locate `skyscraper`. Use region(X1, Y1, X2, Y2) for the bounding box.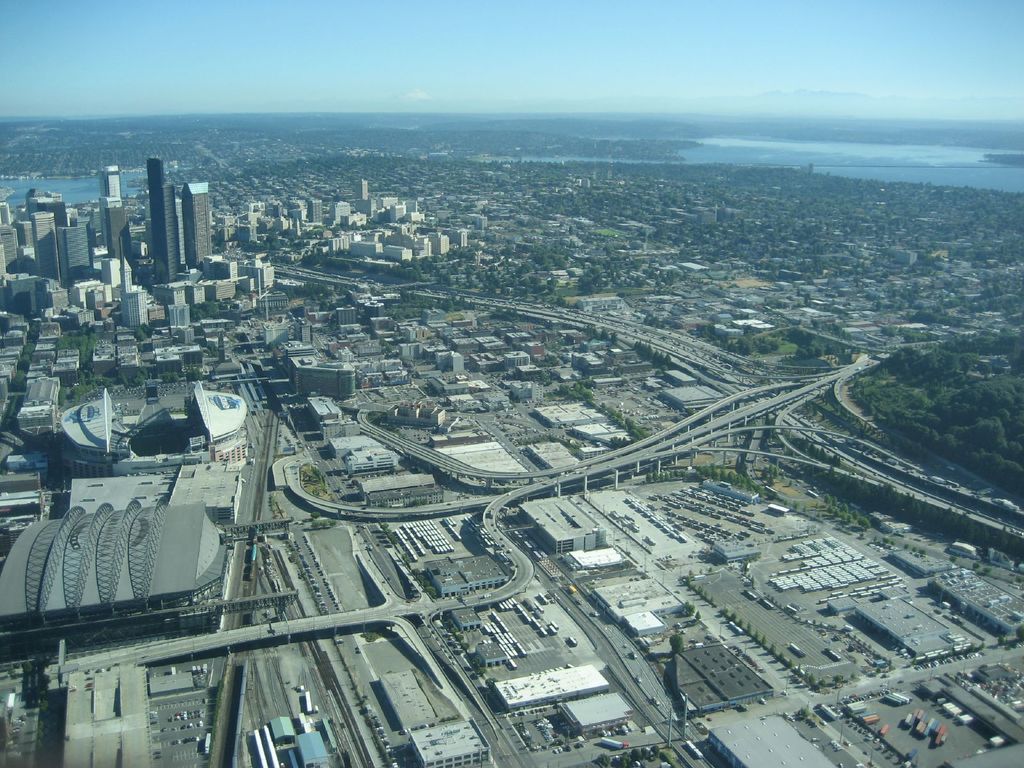
region(355, 181, 366, 201).
